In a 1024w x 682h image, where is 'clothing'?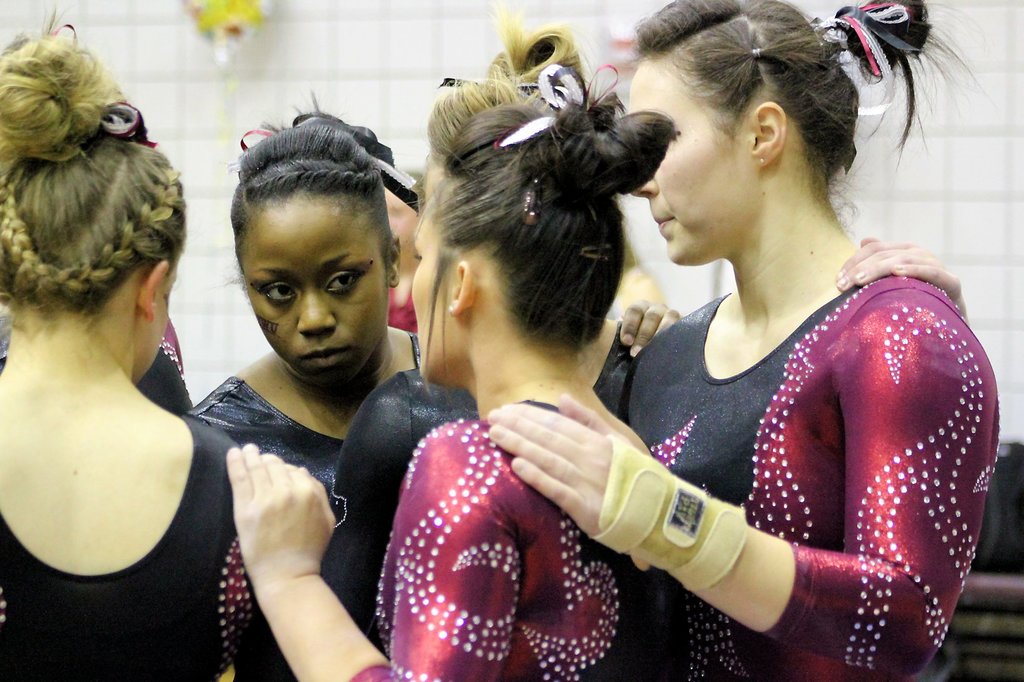
{"x1": 241, "y1": 325, "x2": 635, "y2": 680}.
